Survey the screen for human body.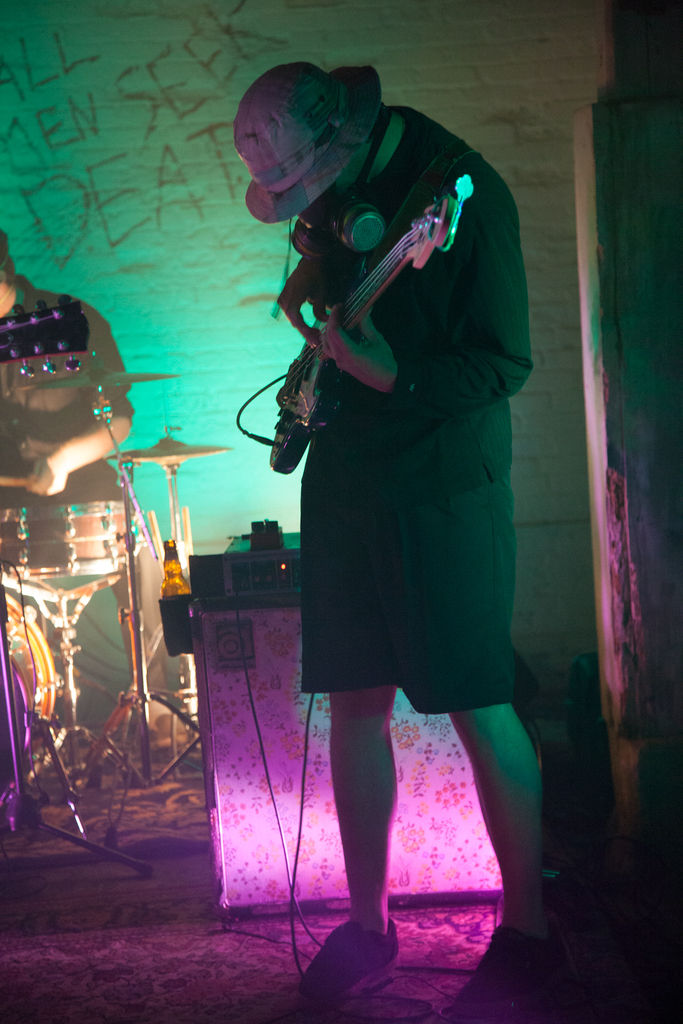
Survey found: bbox=[235, 52, 525, 982].
